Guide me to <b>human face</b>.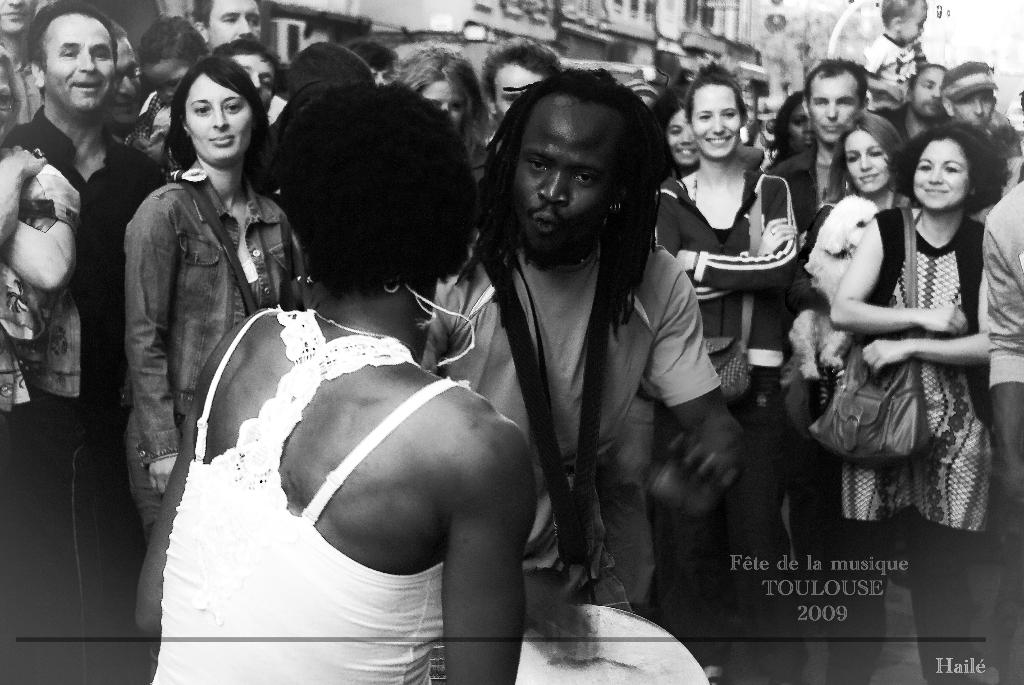
Guidance: (x1=953, y1=90, x2=993, y2=131).
